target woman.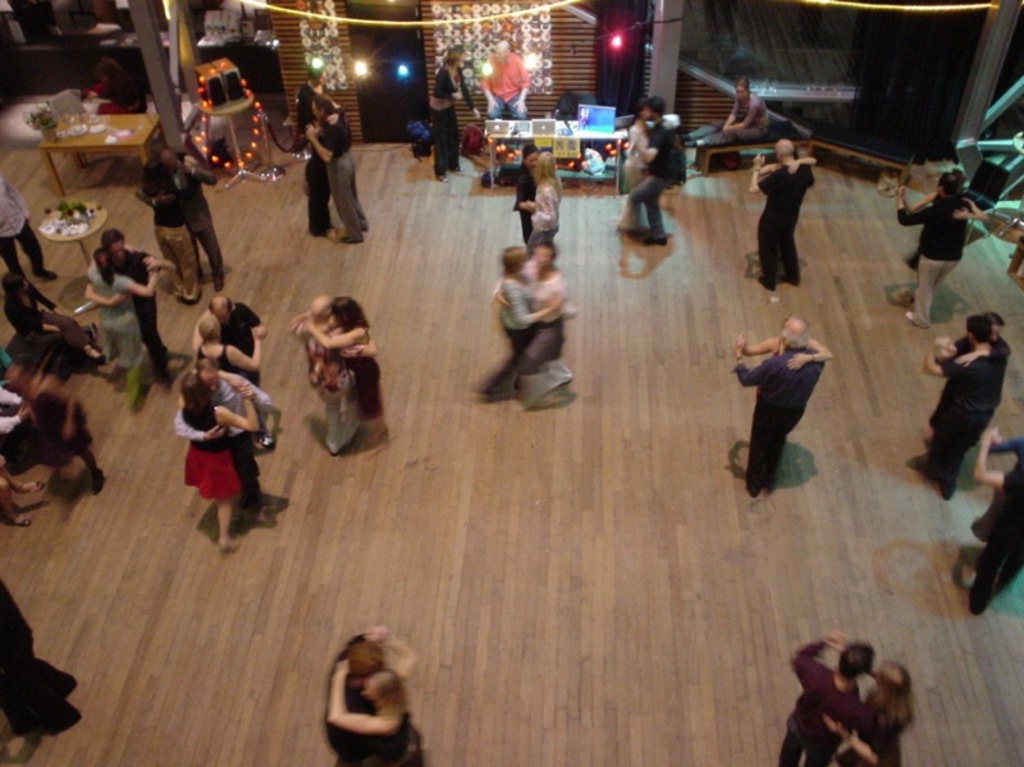
Target region: (152, 156, 196, 309).
